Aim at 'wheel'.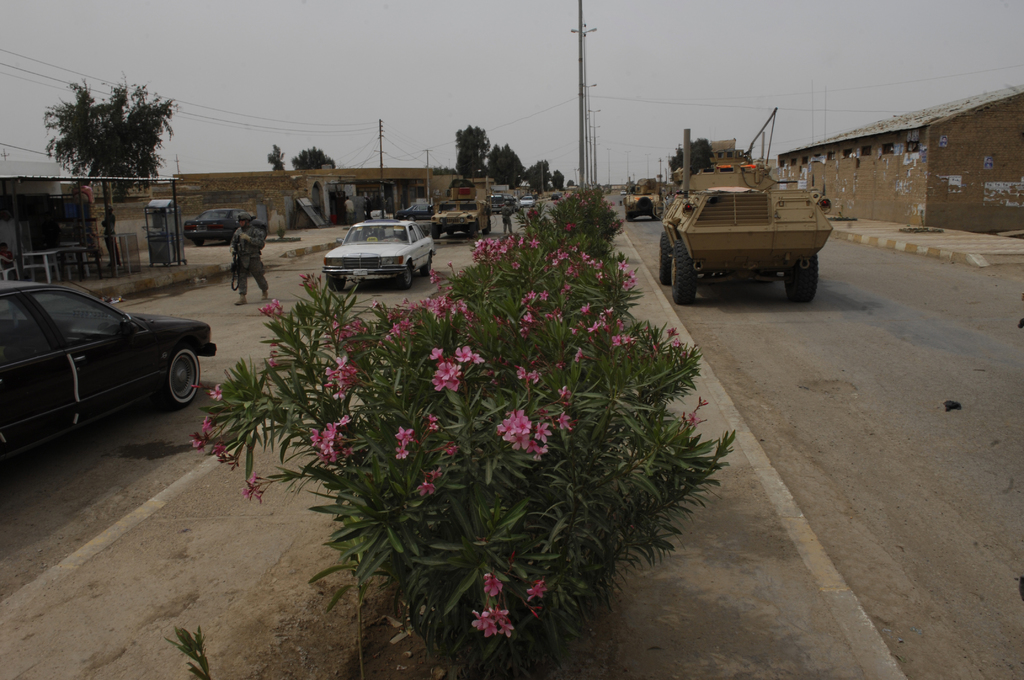
Aimed at 657,231,669,278.
